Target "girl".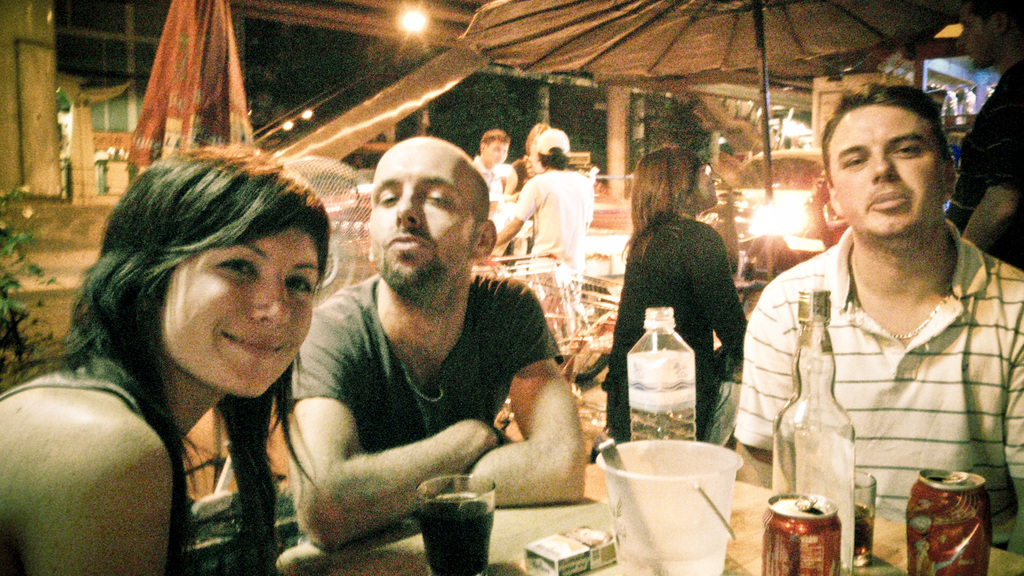
Target region: x1=0 y1=150 x2=333 y2=575.
